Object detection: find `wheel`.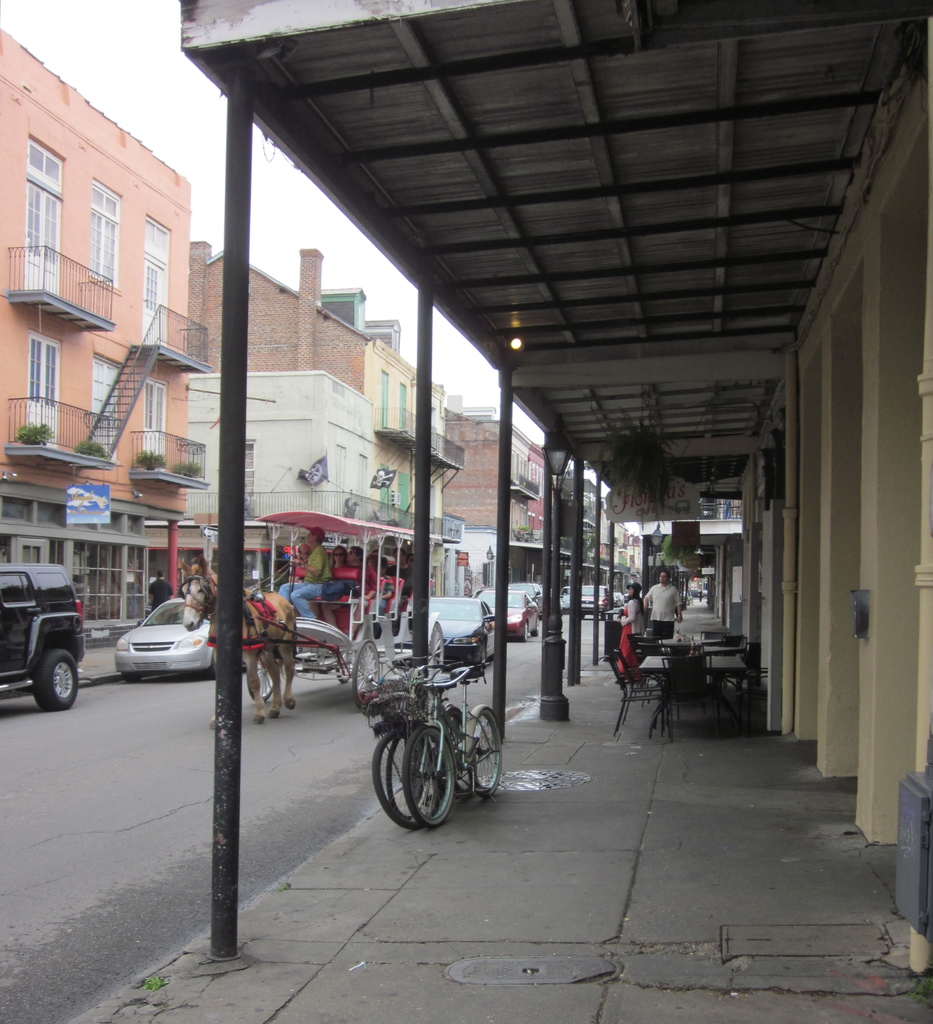
box=[601, 609, 604, 623].
